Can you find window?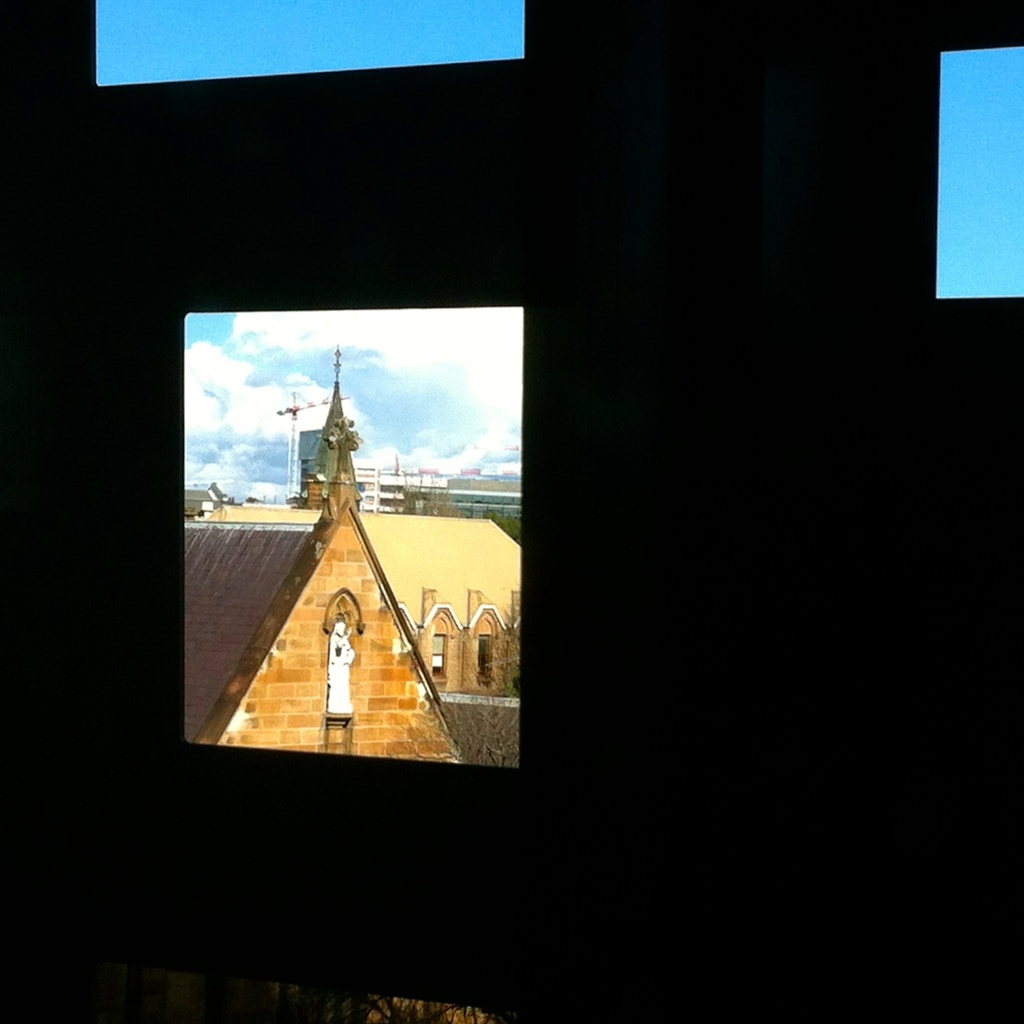
Yes, bounding box: bbox=[931, 42, 1023, 307].
